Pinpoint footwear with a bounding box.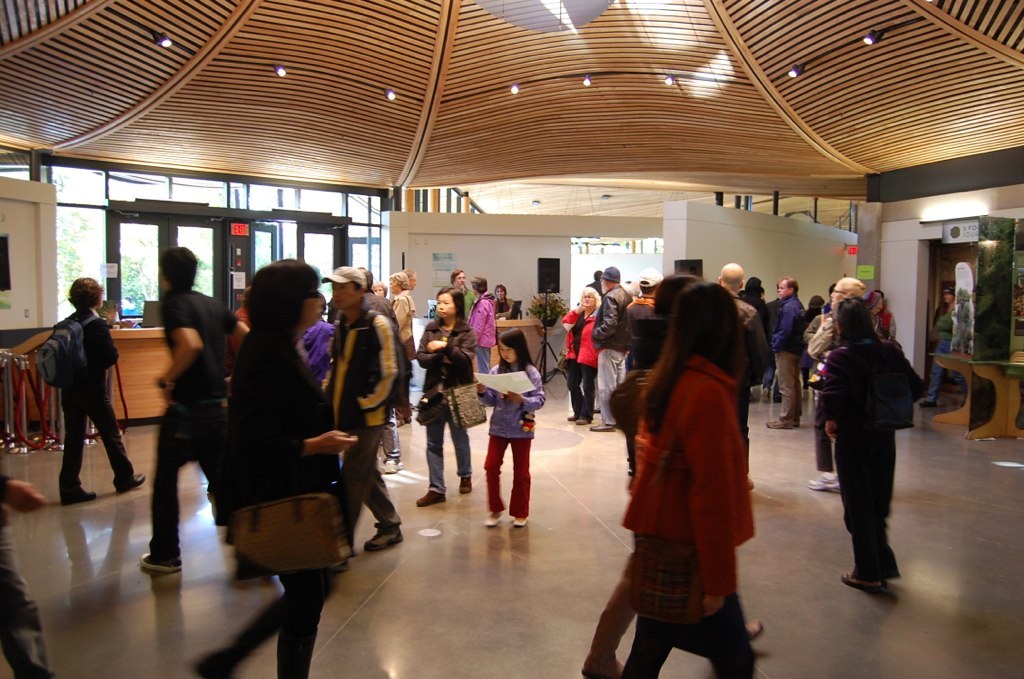
x1=110, y1=468, x2=144, y2=492.
